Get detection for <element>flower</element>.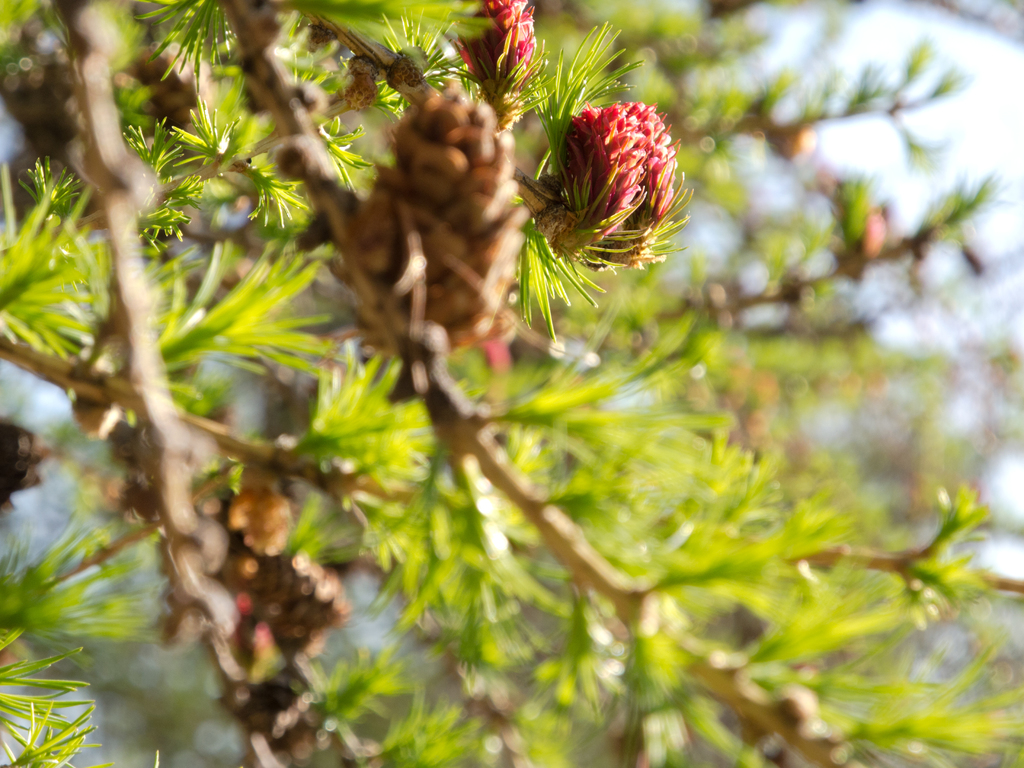
Detection: [x1=348, y1=80, x2=534, y2=363].
